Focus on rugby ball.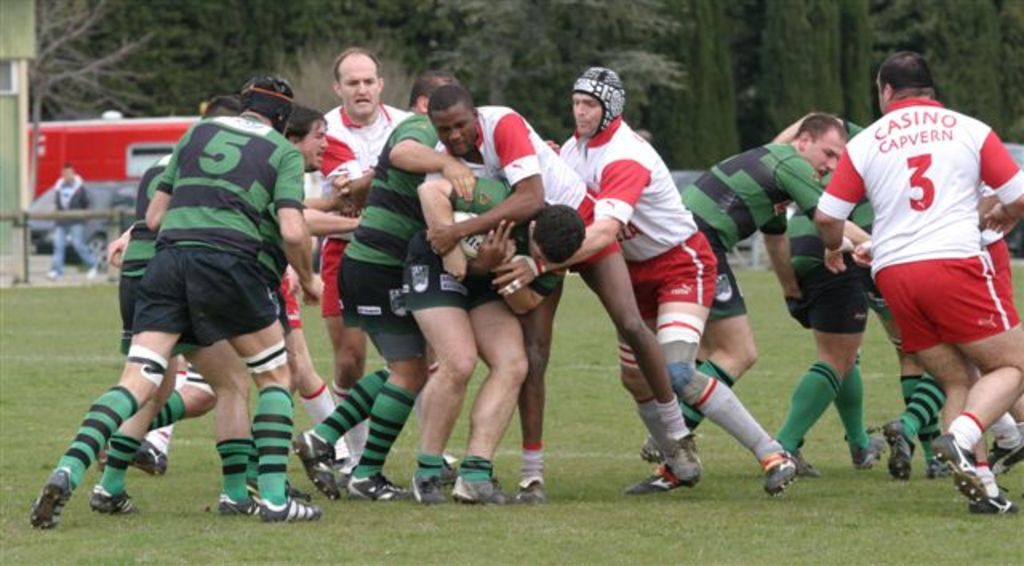
Focused at <region>453, 211, 496, 262</region>.
